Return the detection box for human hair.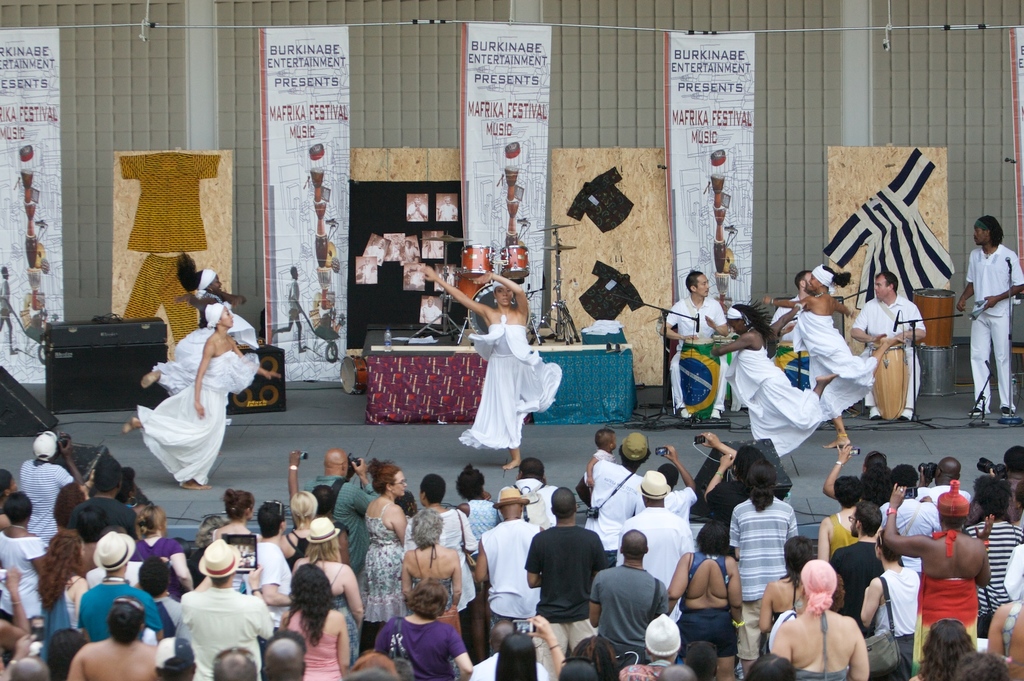
[368, 458, 399, 500].
